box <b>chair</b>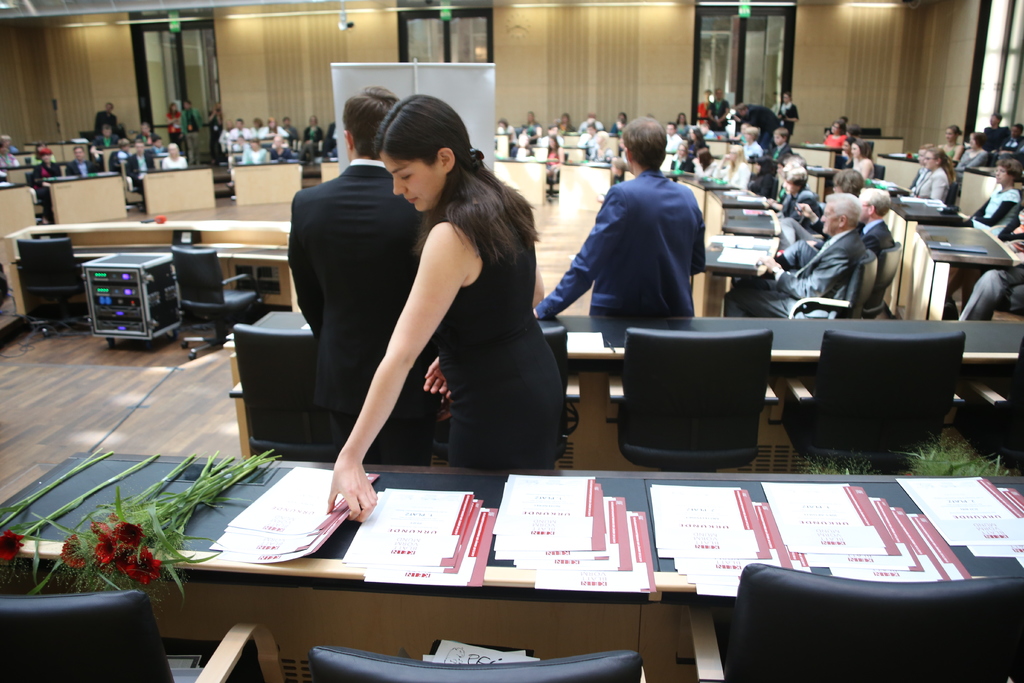
776/324/968/479
